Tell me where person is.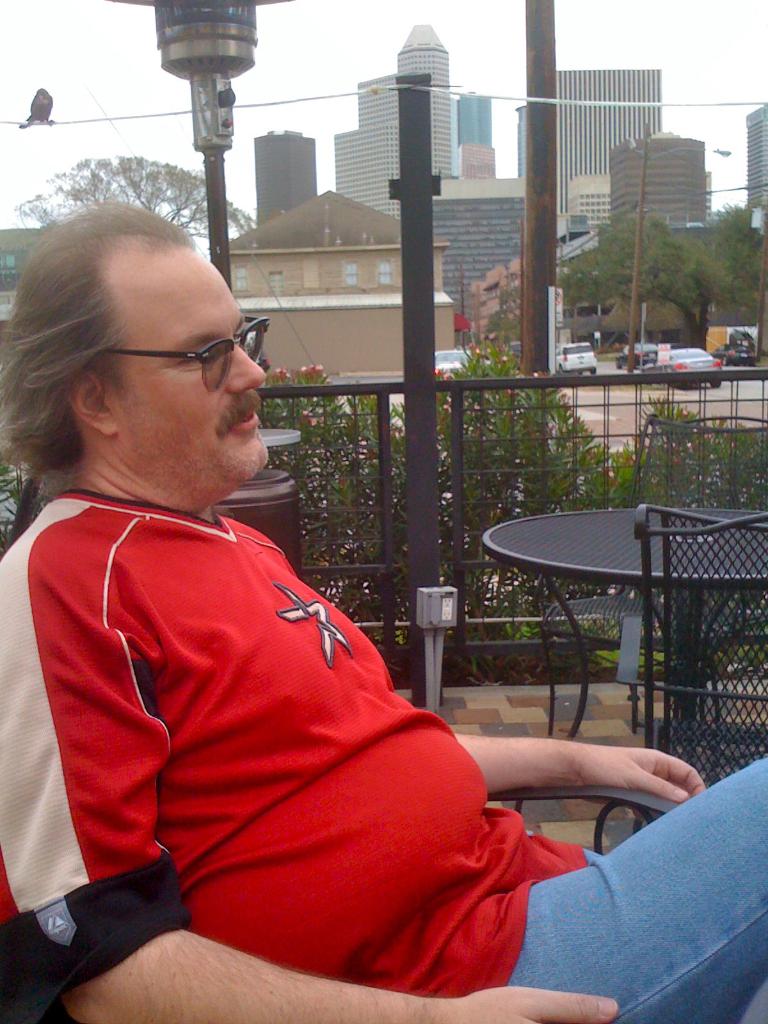
person is at (x1=138, y1=300, x2=657, y2=996).
